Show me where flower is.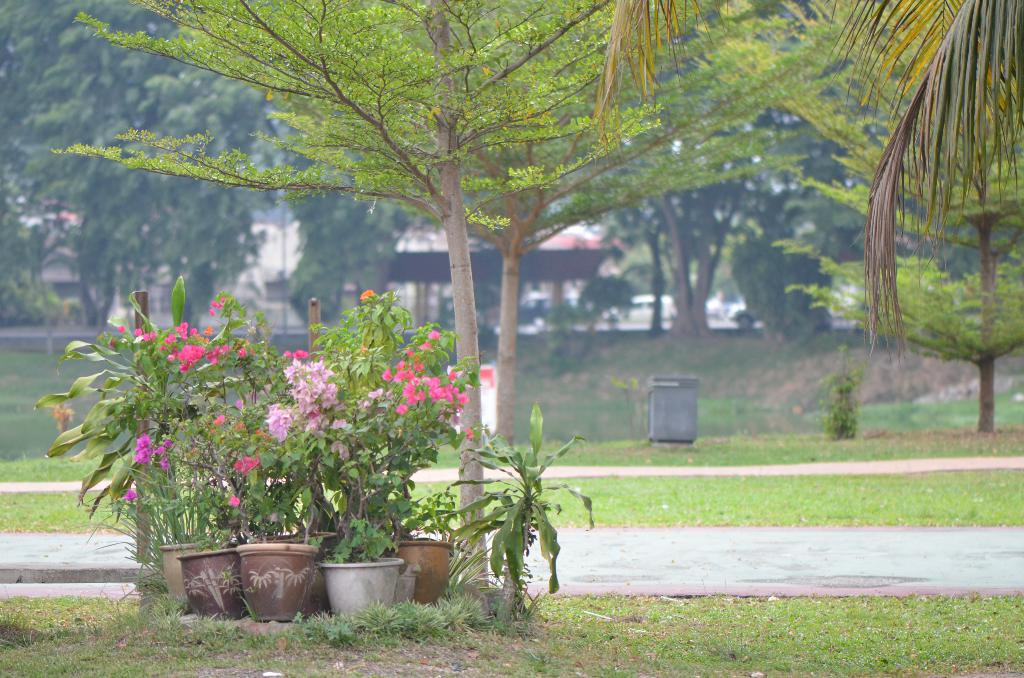
flower is at {"x1": 213, "y1": 412, "x2": 226, "y2": 426}.
